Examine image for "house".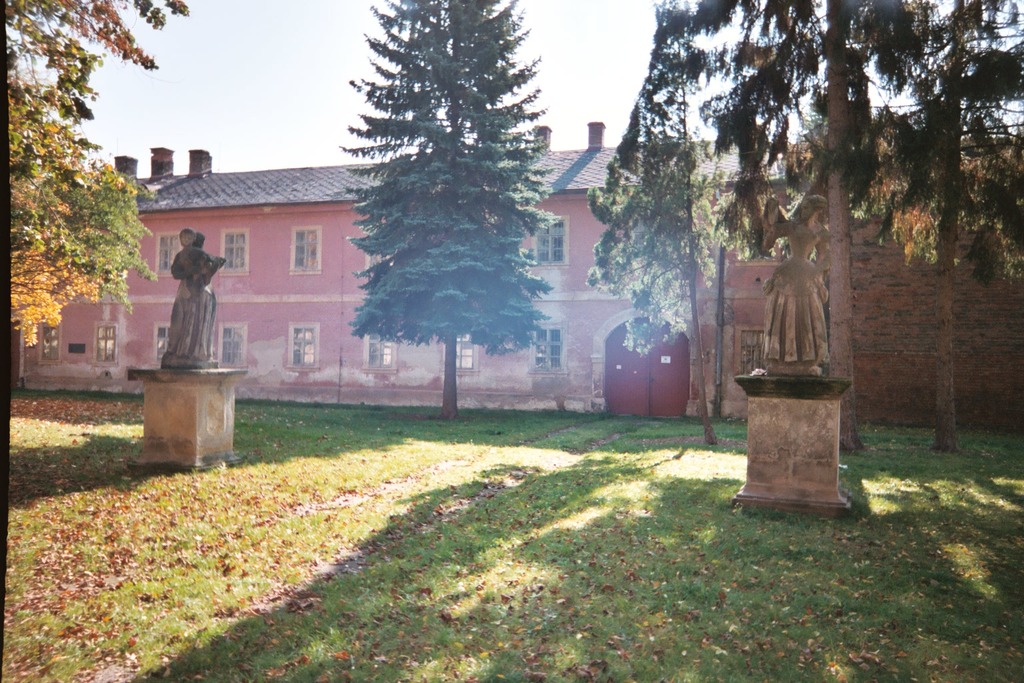
Examination result: [12,115,797,427].
